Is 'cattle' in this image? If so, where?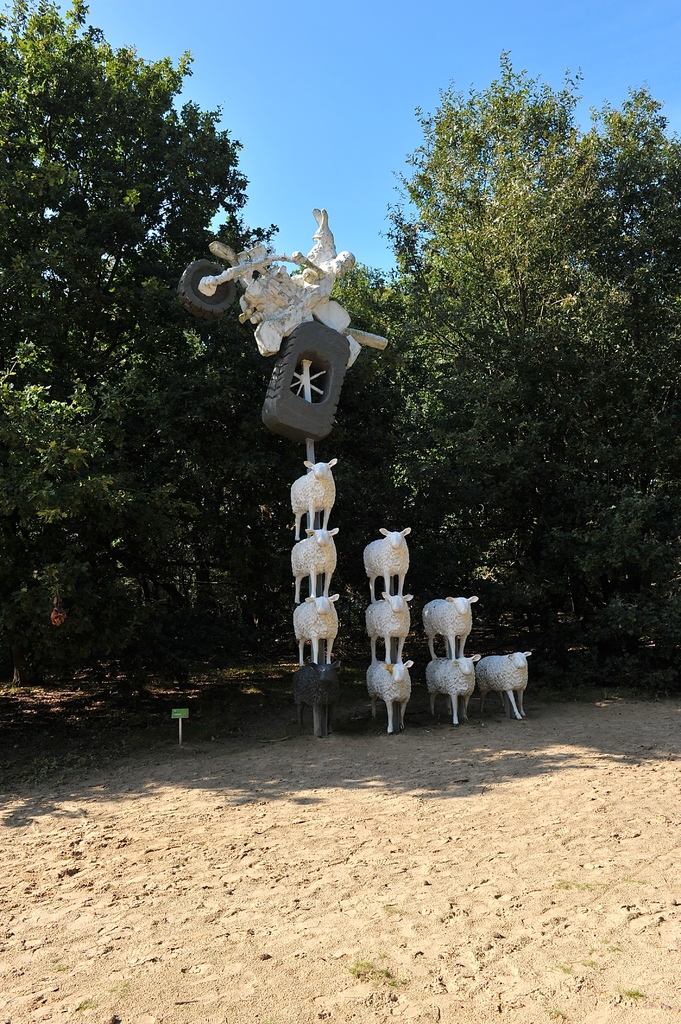
Yes, at bbox=(293, 593, 339, 662).
